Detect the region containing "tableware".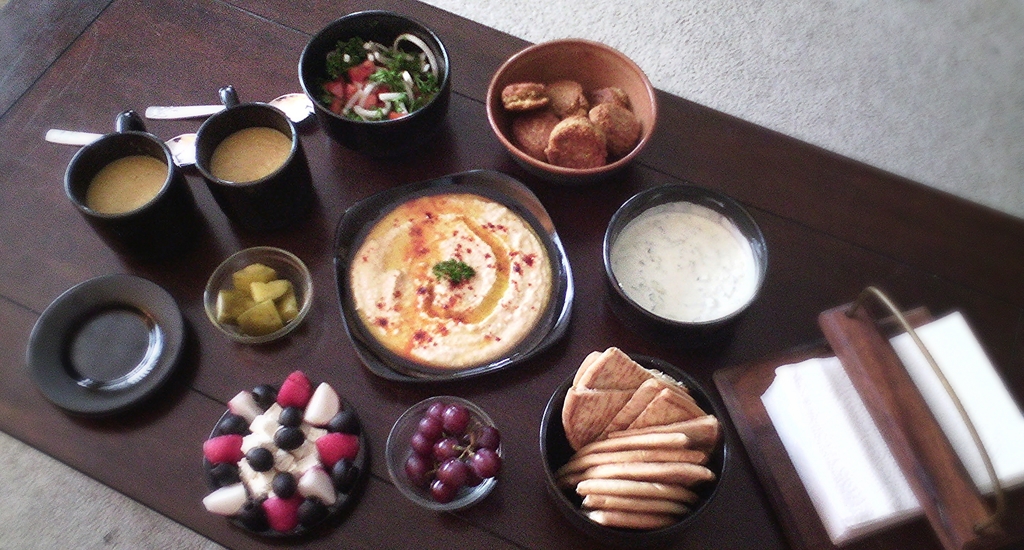
x1=20, y1=273, x2=186, y2=416.
